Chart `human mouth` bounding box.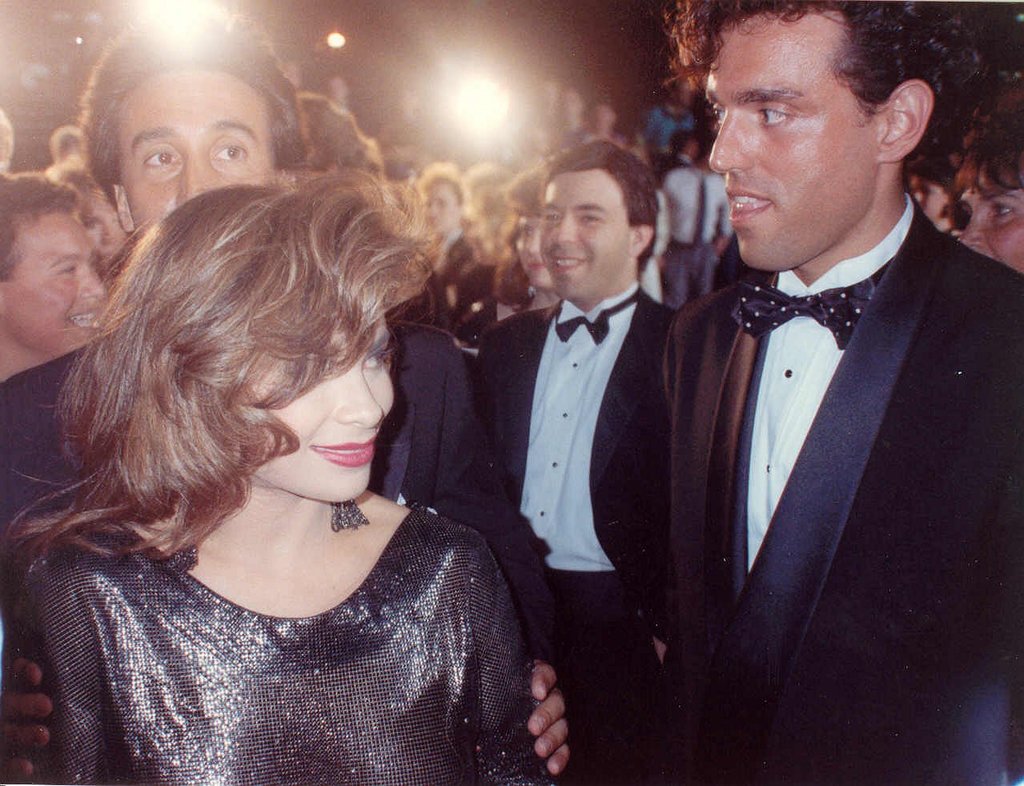
Charted: select_region(719, 182, 775, 227).
